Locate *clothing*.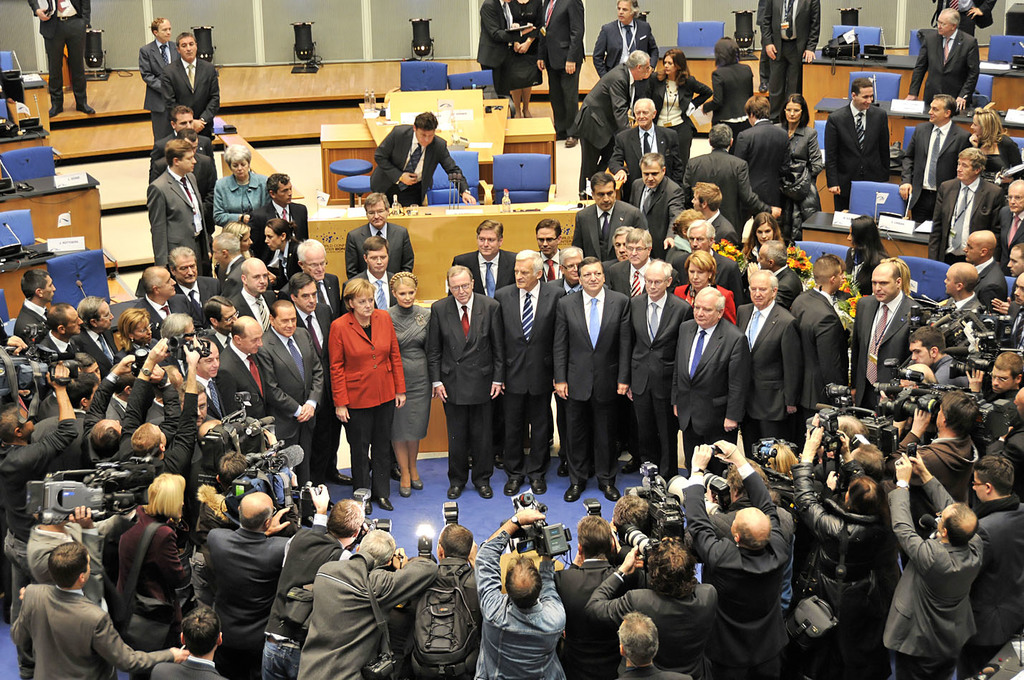
Bounding box: 963,135,1023,181.
